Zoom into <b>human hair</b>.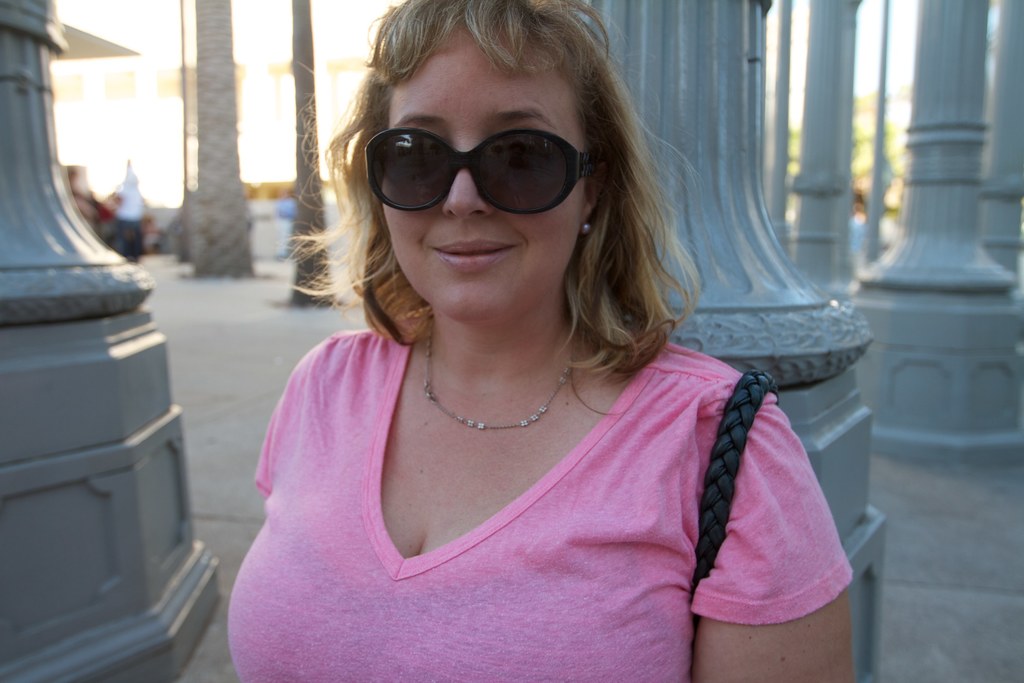
Zoom target: Rect(299, 19, 678, 427).
